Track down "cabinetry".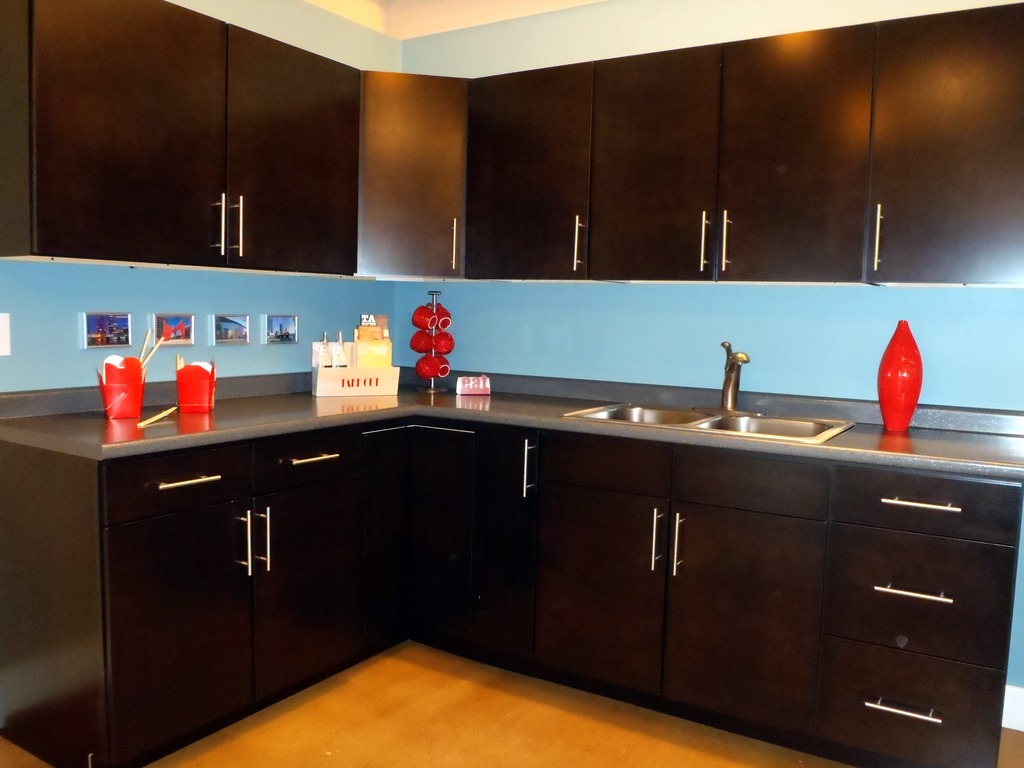
Tracked to (x1=0, y1=0, x2=358, y2=284).
